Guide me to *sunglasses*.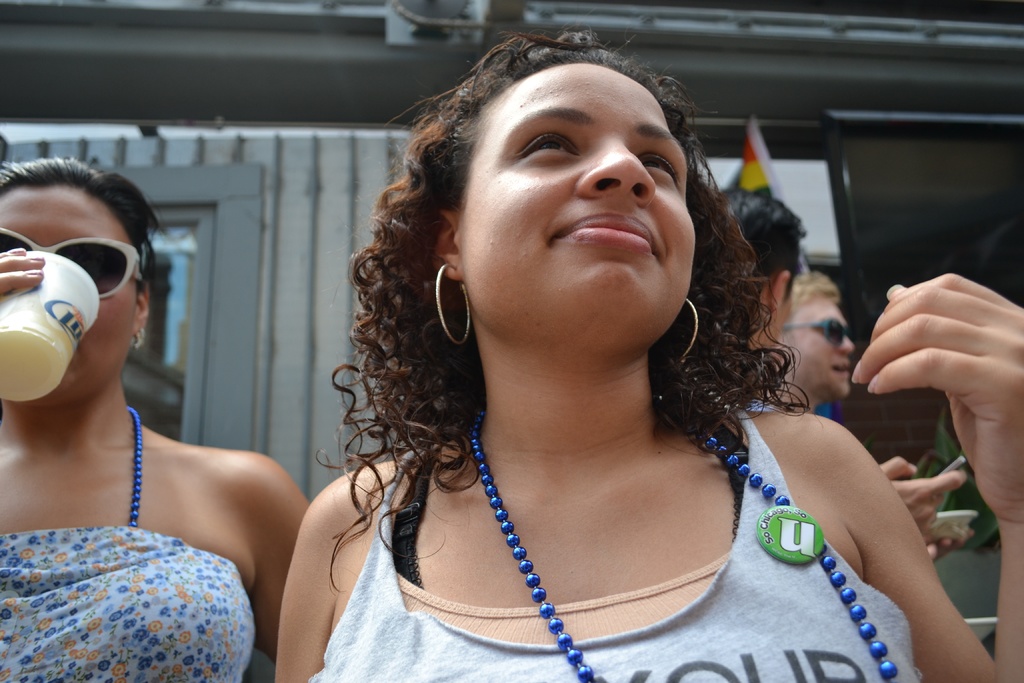
Guidance: bbox=[778, 317, 852, 350].
